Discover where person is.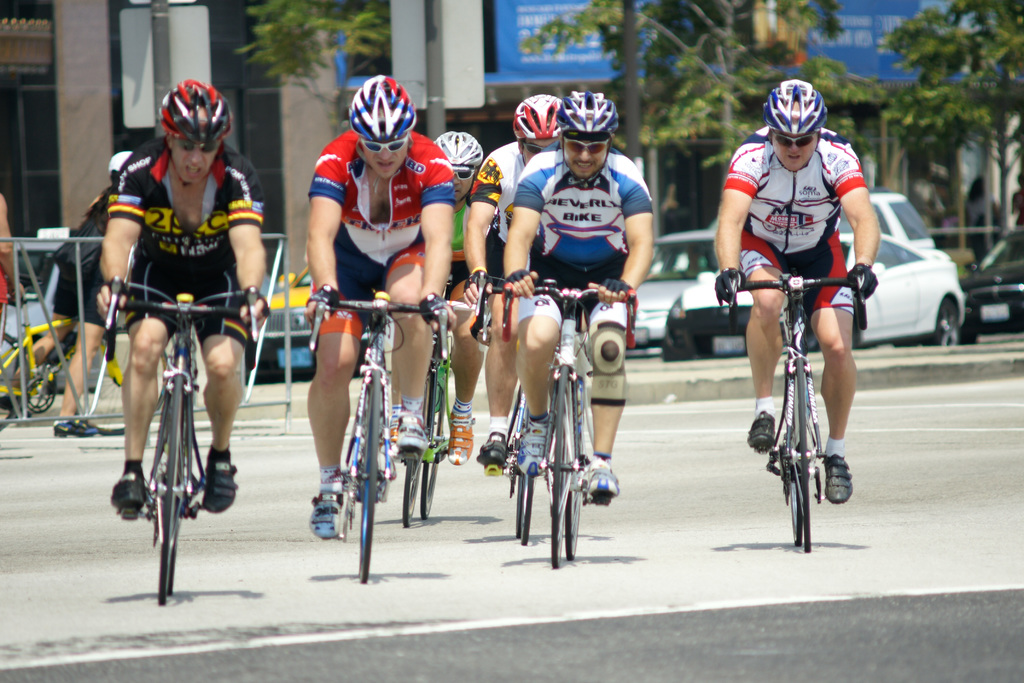
Discovered at Rect(460, 94, 564, 473).
